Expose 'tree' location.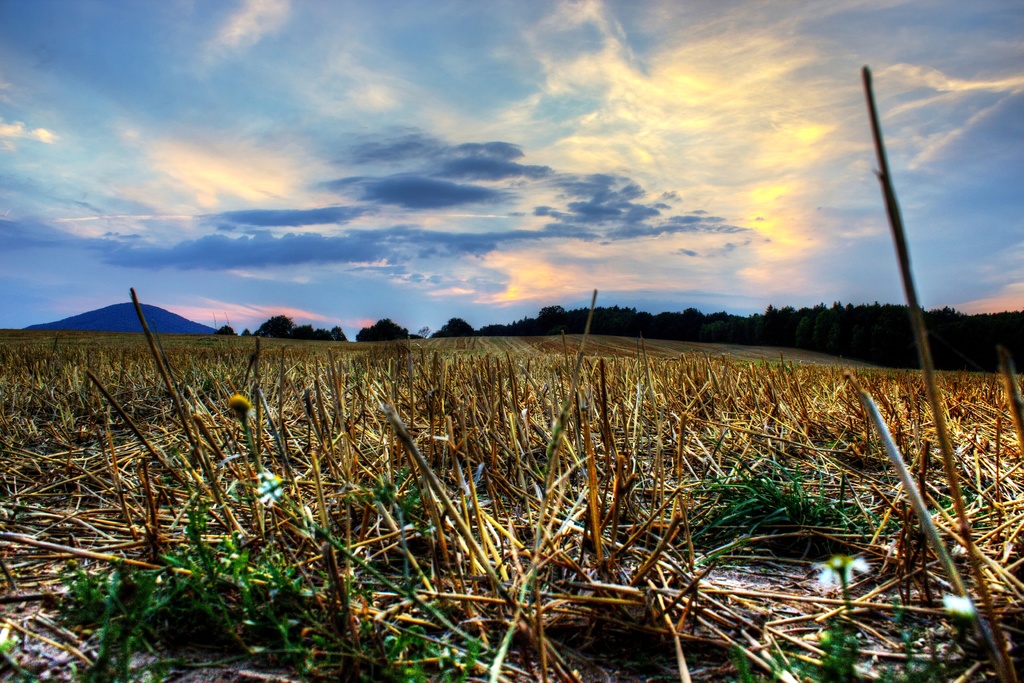
Exposed at detection(241, 327, 252, 336).
